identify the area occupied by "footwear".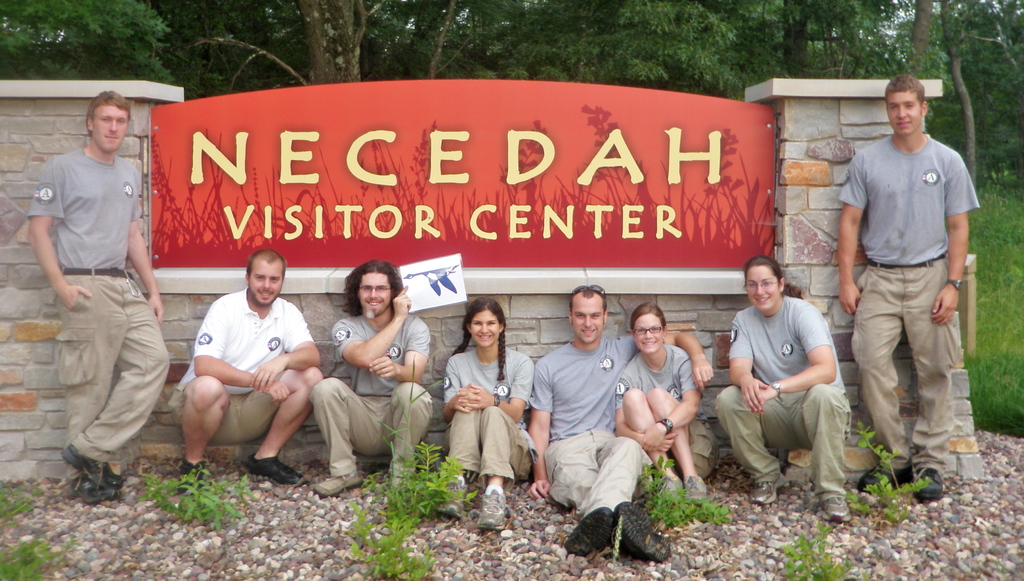
Area: Rect(65, 442, 102, 484).
